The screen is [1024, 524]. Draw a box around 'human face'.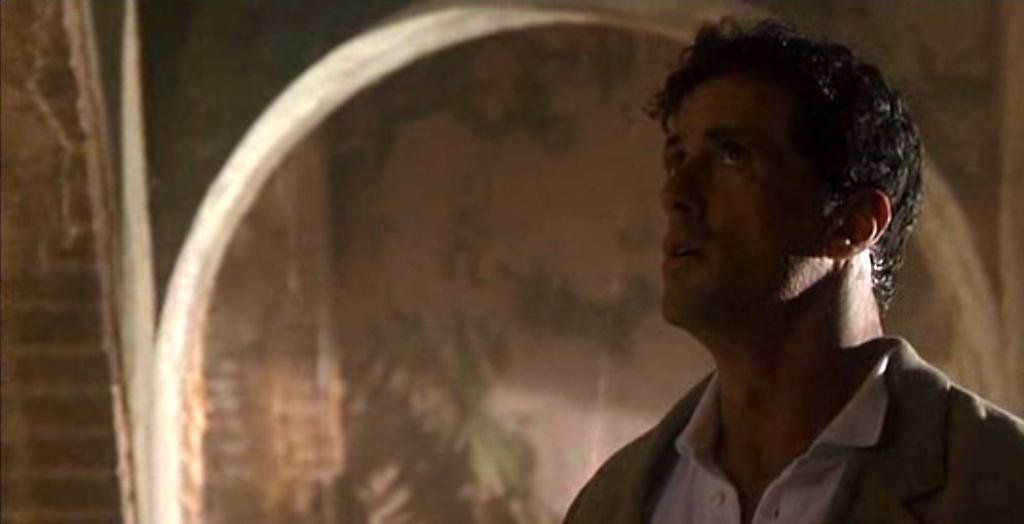
[651, 73, 830, 329].
